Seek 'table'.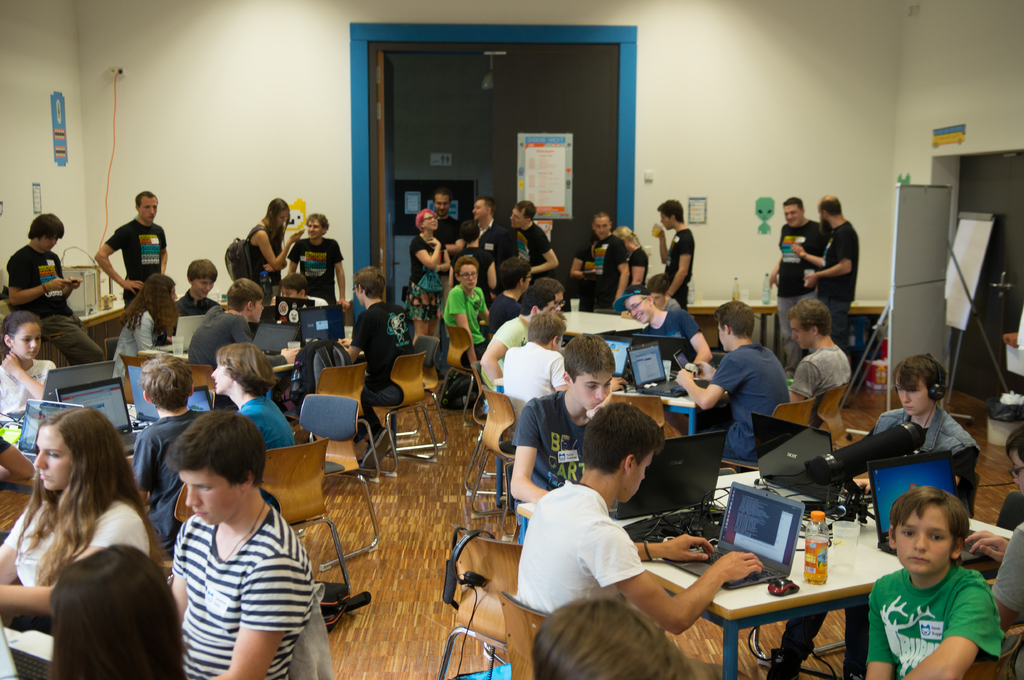
left=559, top=309, right=647, bottom=340.
